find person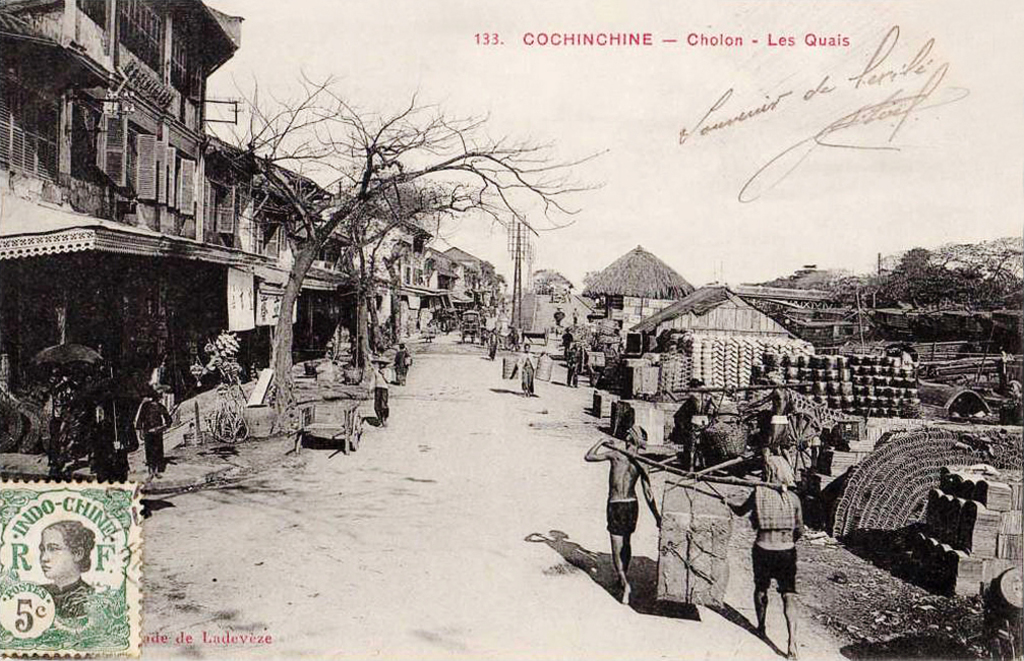
<box>395,339,413,381</box>
